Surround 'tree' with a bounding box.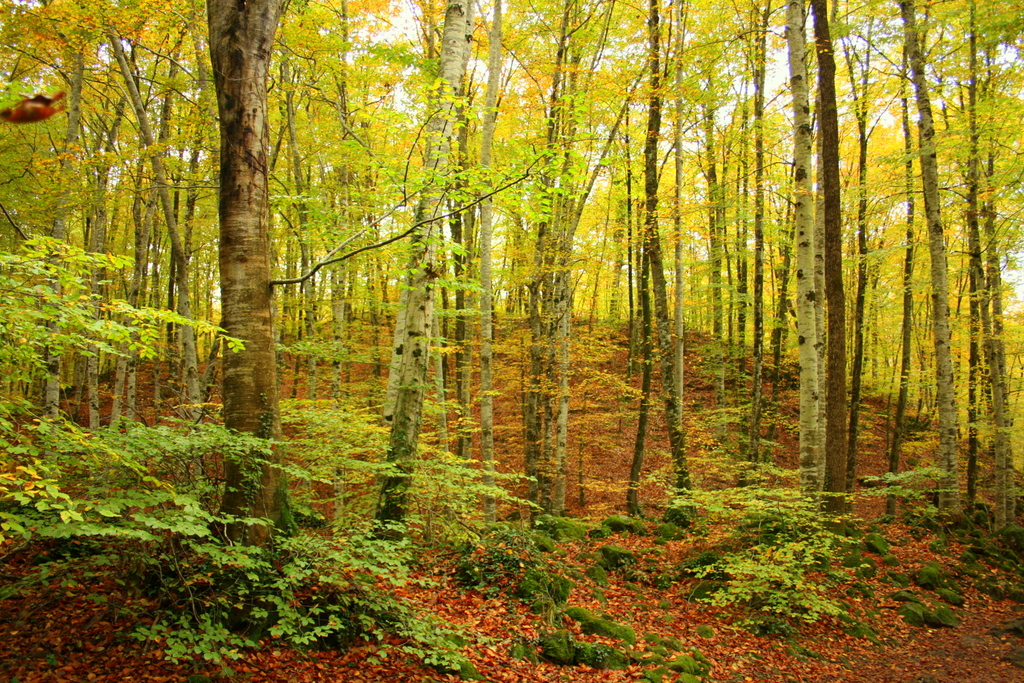
select_region(0, 0, 321, 537).
